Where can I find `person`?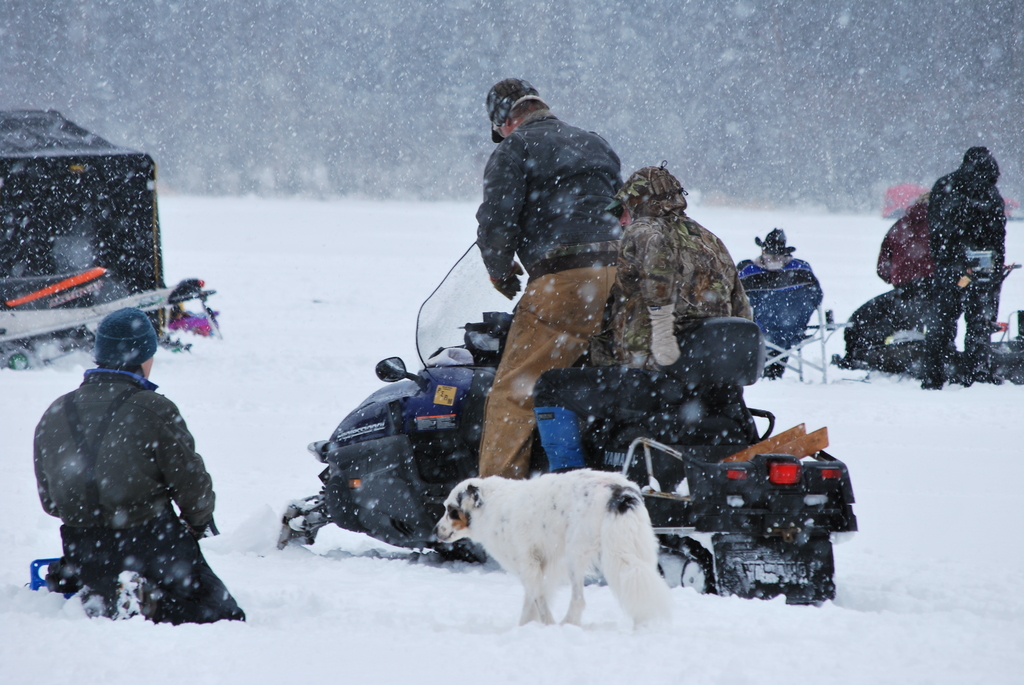
You can find it at x1=733, y1=231, x2=829, y2=370.
